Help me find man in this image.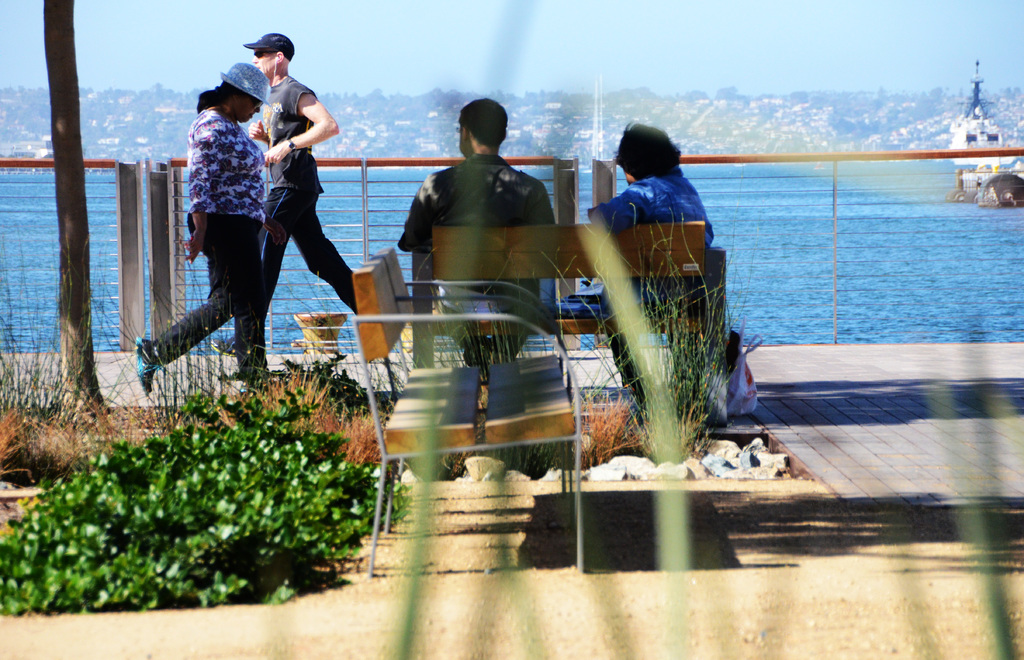
Found it: 594:120:721:414.
